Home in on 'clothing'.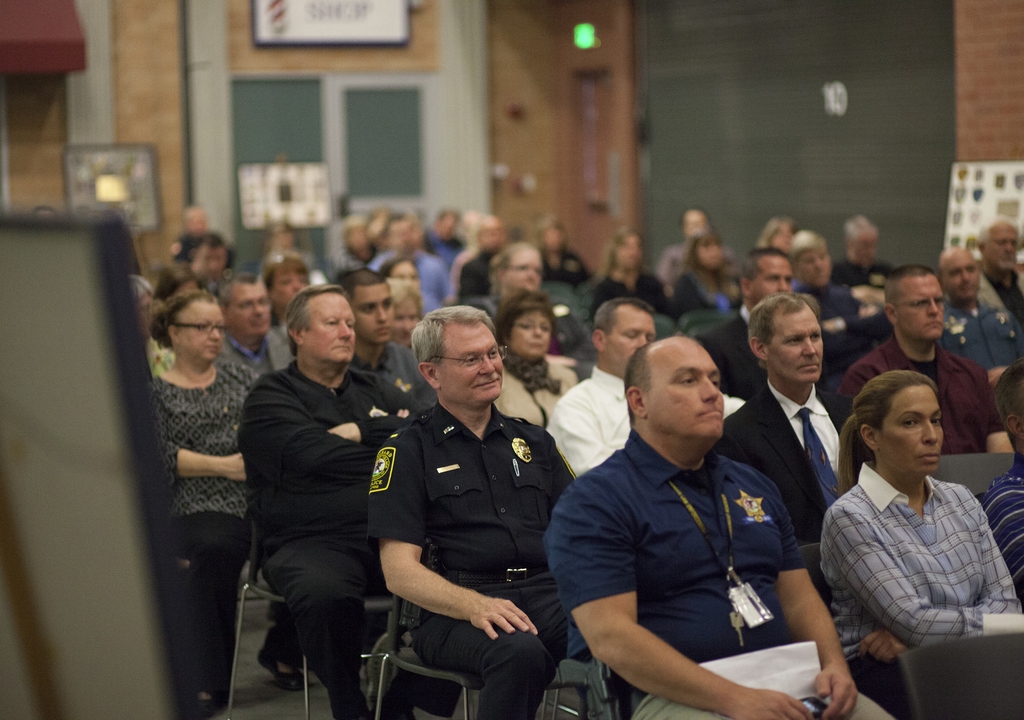
Homed in at {"left": 227, "top": 359, "right": 404, "bottom": 719}.
